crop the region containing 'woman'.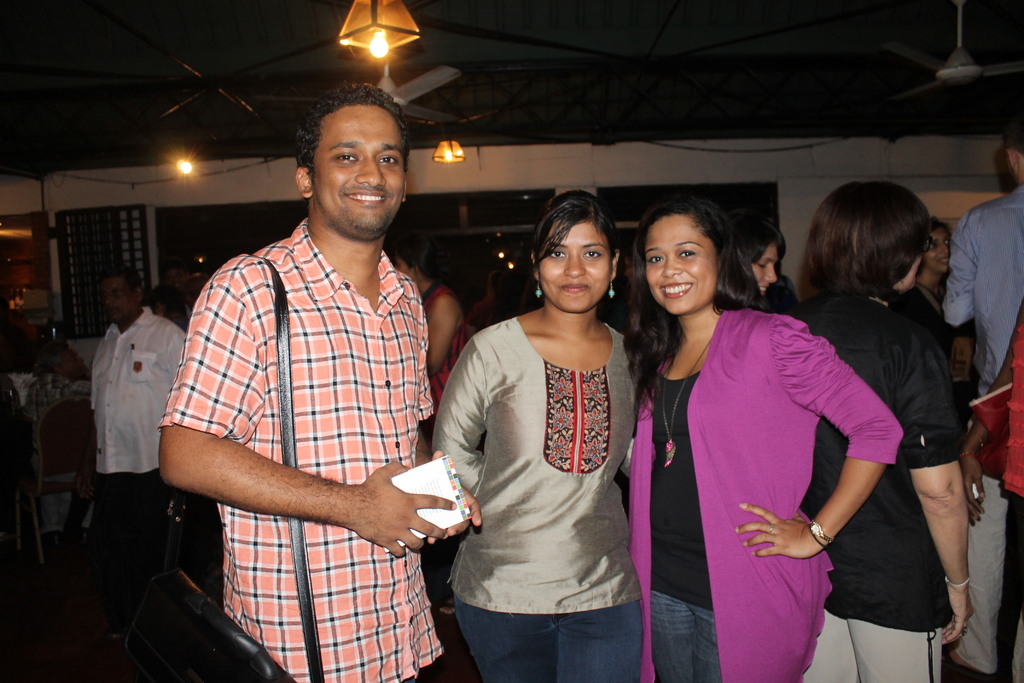
Crop region: [724, 209, 786, 299].
